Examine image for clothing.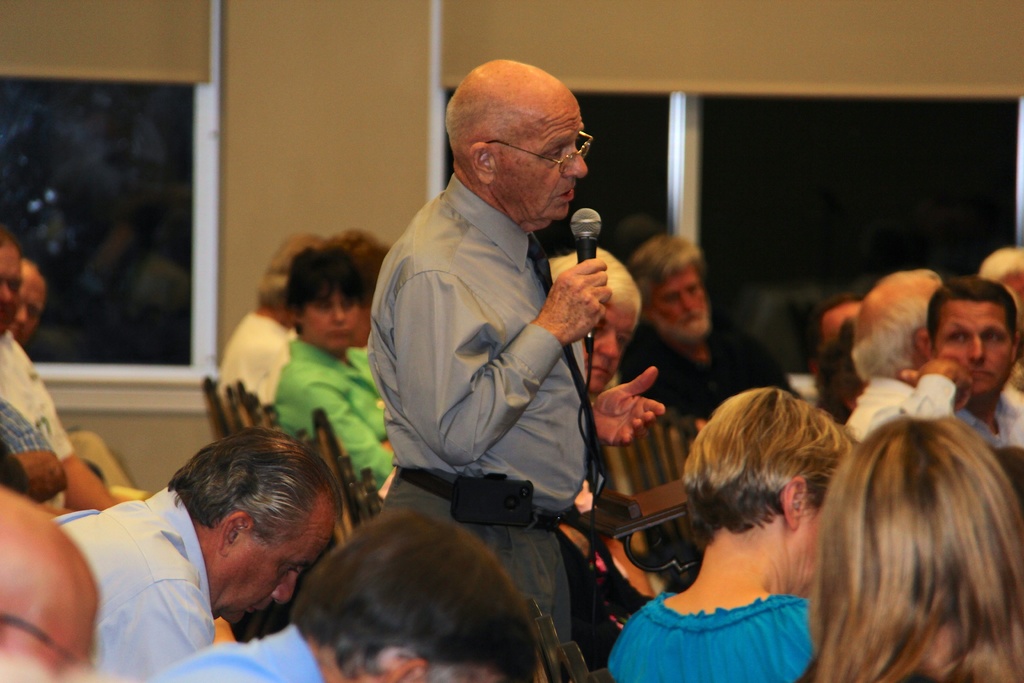
Examination result: (51,484,214,682).
